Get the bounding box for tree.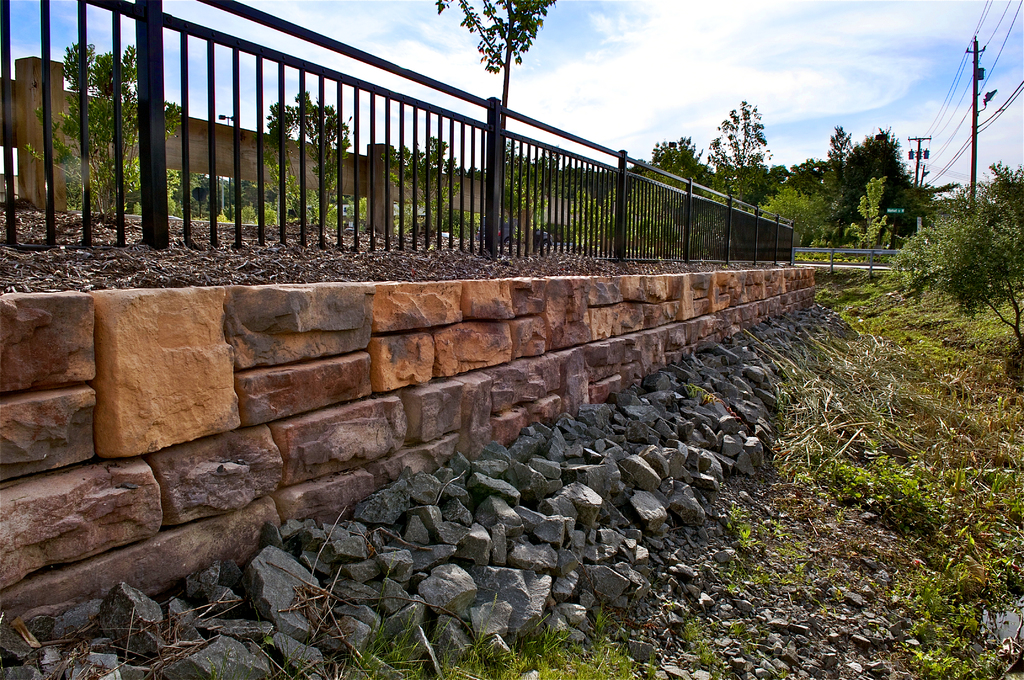
707,97,780,252.
